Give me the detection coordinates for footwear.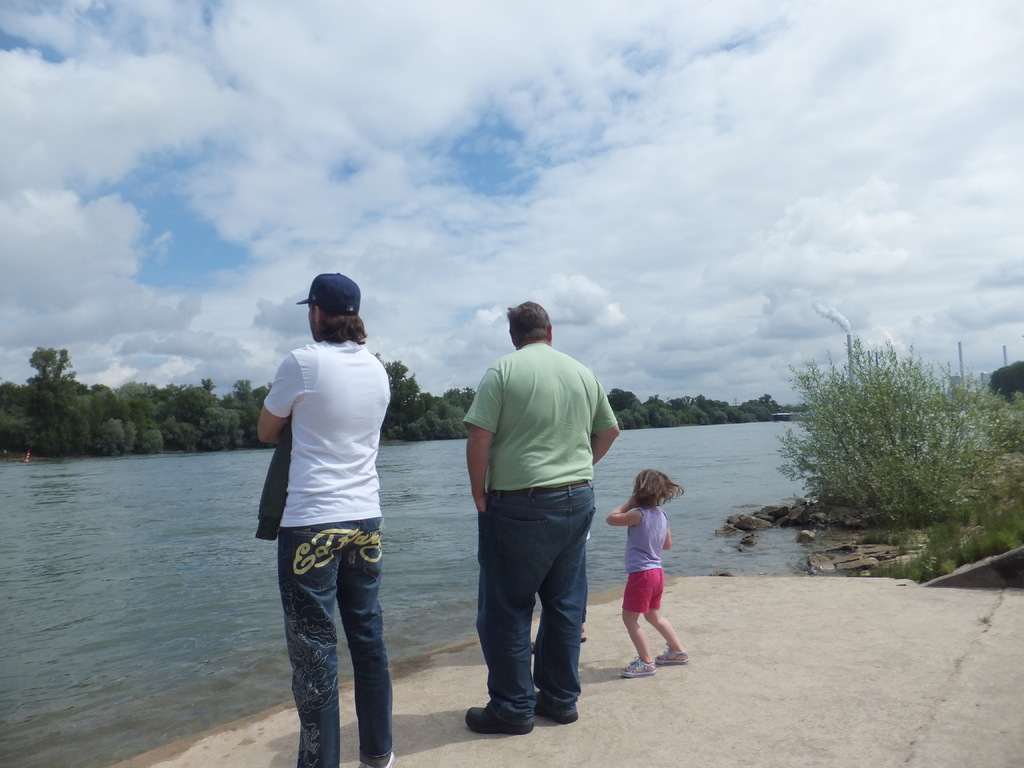
x1=535, y1=692, x2=578, y2=724.
